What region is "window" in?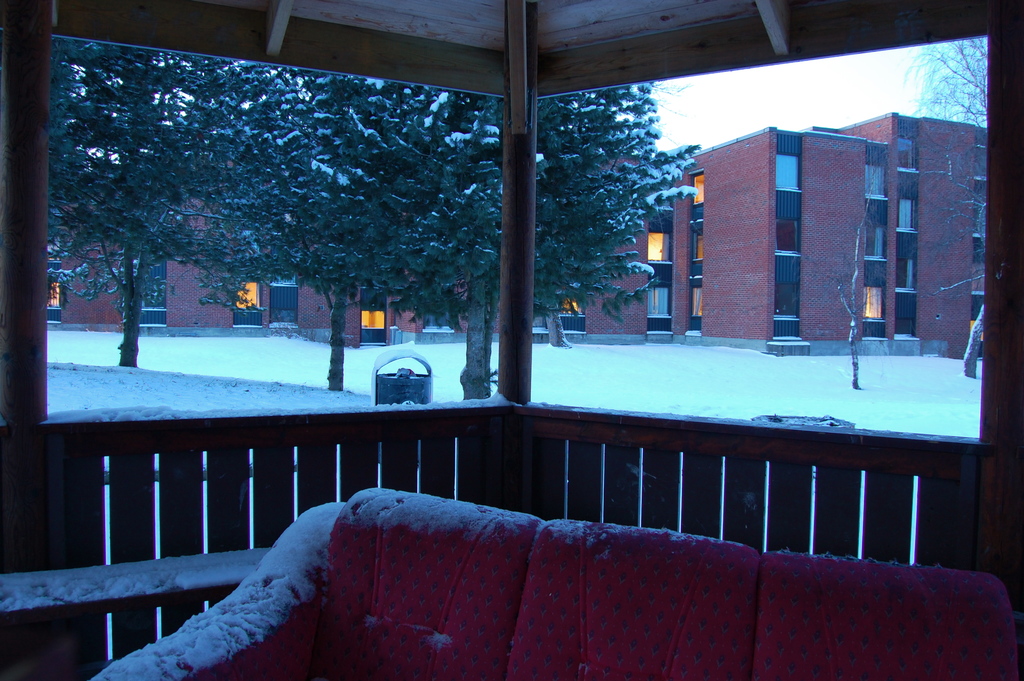
<bbox>866, 167, 886, 199</bbox>.
